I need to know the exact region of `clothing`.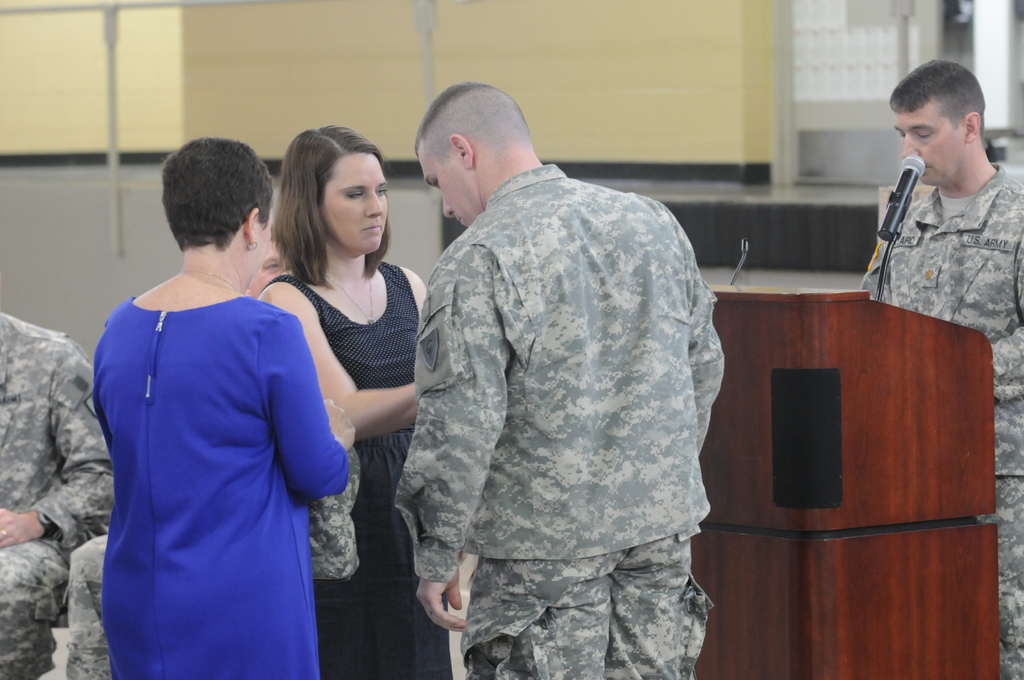
Region: select_region(404, 95, 755, 656).
